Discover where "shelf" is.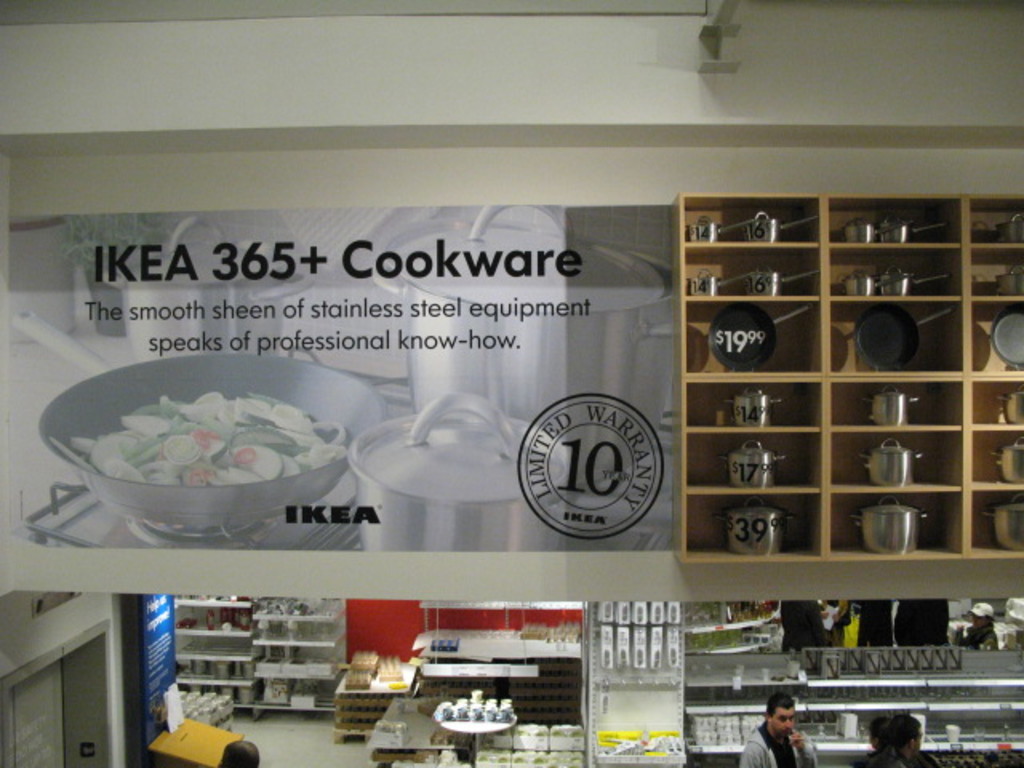
Discovered at BBox(830, 246, 965, 293).
